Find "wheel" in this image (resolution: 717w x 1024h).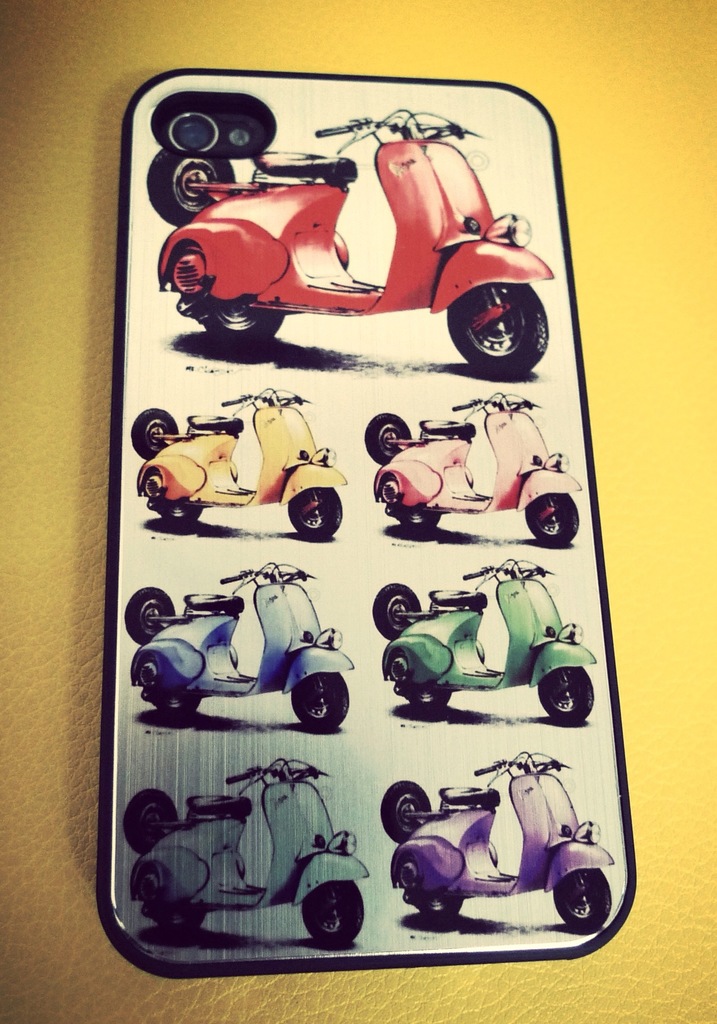
rect(201, 303, 283, 346).
